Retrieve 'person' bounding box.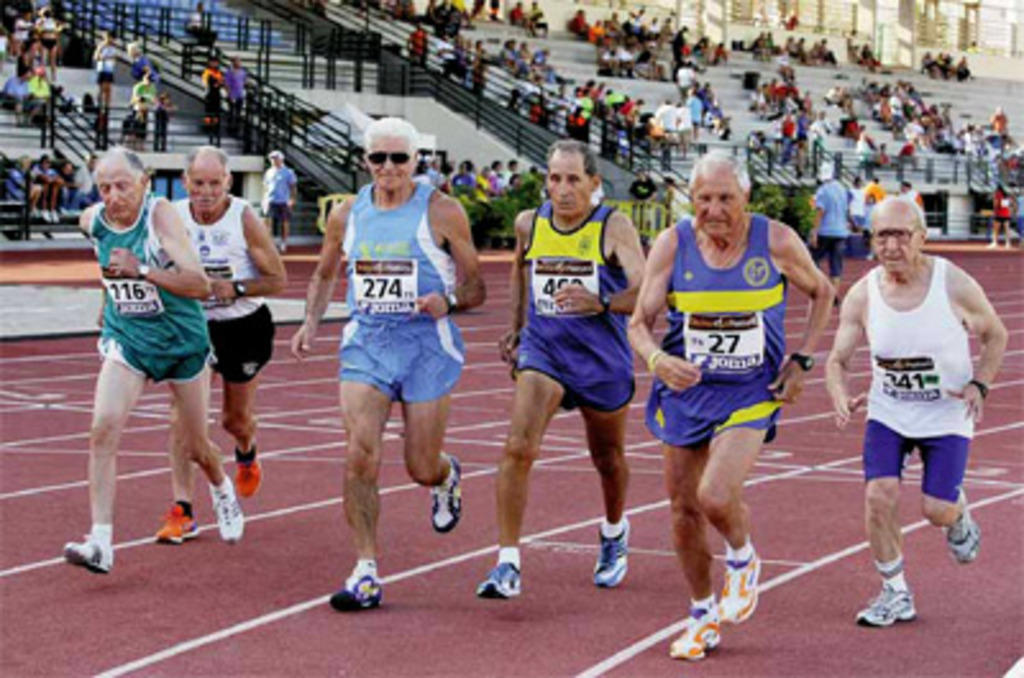
Bounding box: l=13, t=26, r=49, b=95.
